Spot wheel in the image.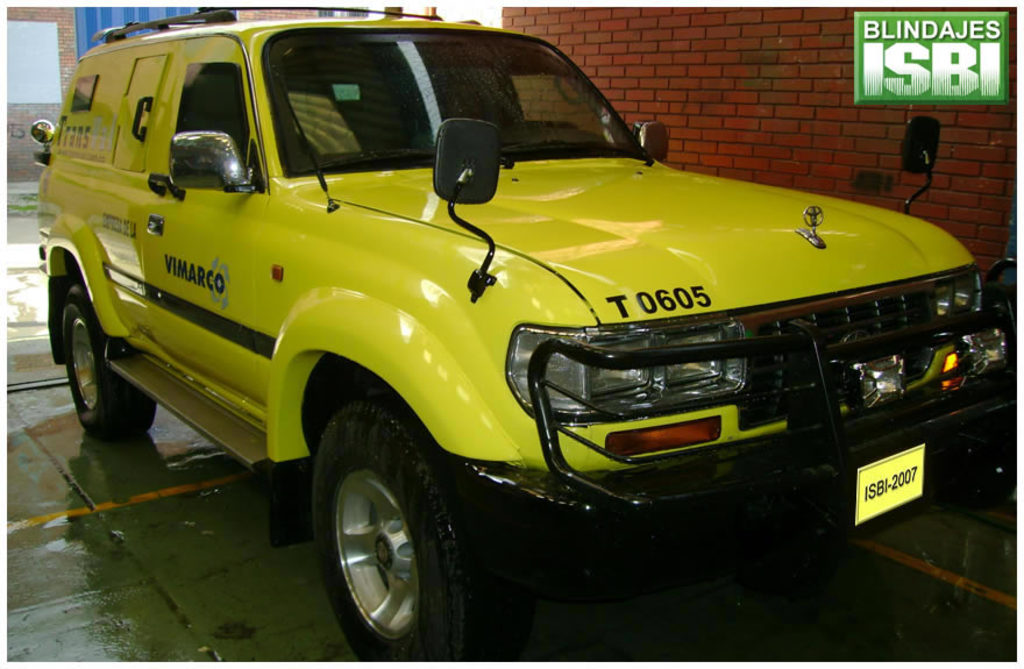
wheel found at select_region(917, 404, 1023, 526).
